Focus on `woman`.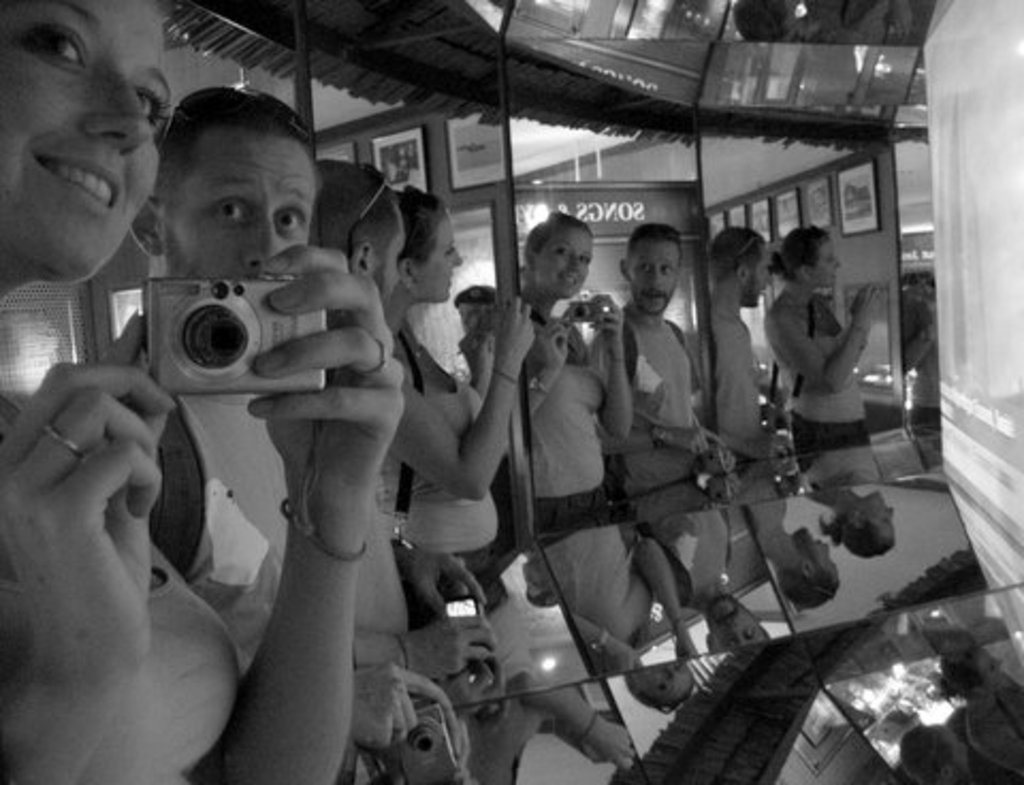
Focused at <region>749, 213, 883, 476</region>.
